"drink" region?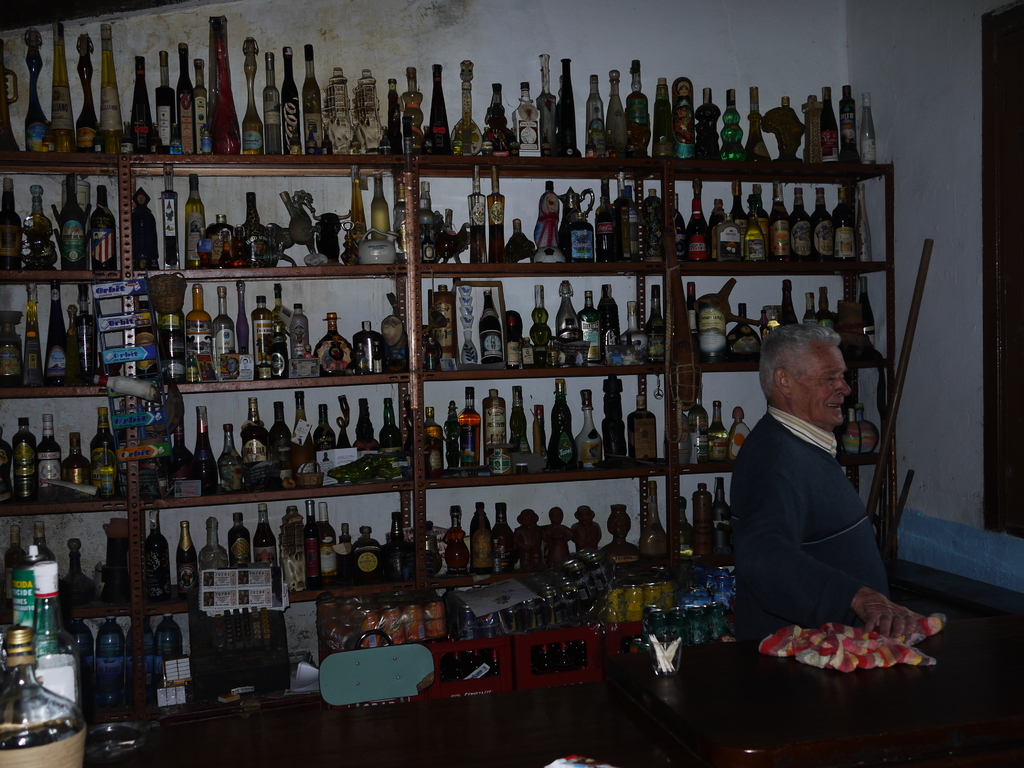
detection(419, 181, 435, 259)
